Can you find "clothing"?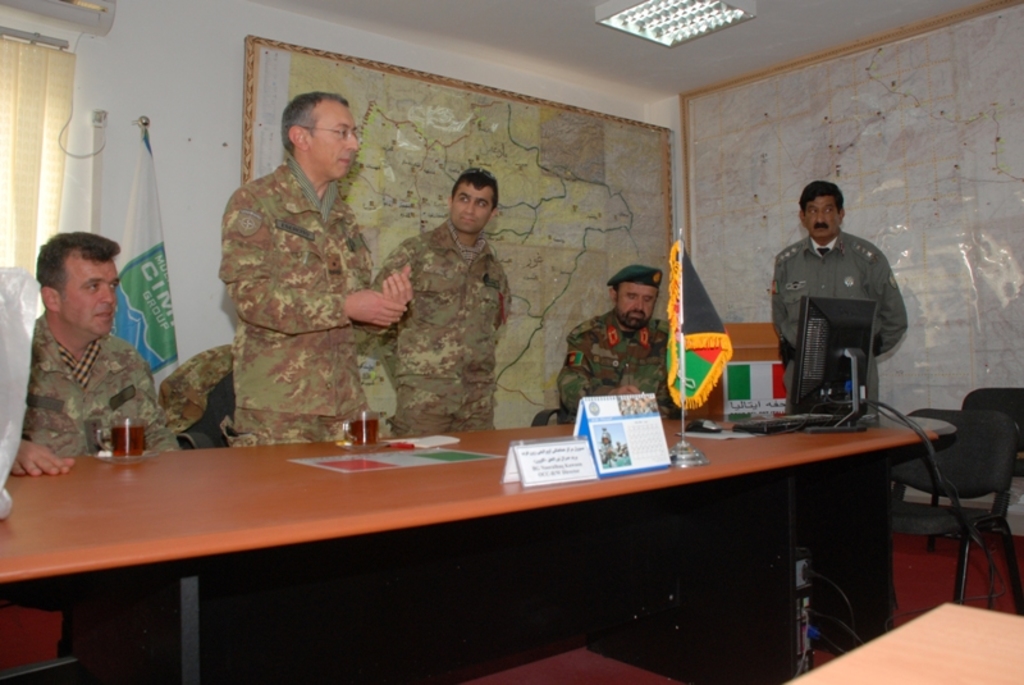
Yes, bounding box: [left=768, top=229, right=910, bottom=417].
